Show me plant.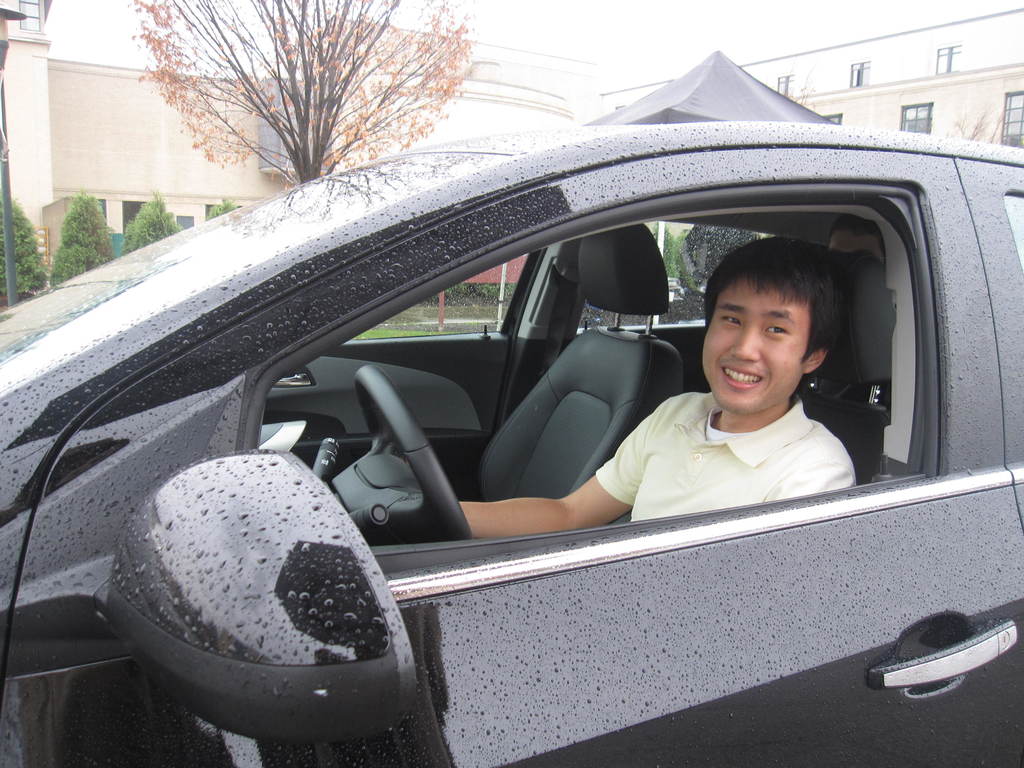
plant is here: region(46, 189, 114, 284).
